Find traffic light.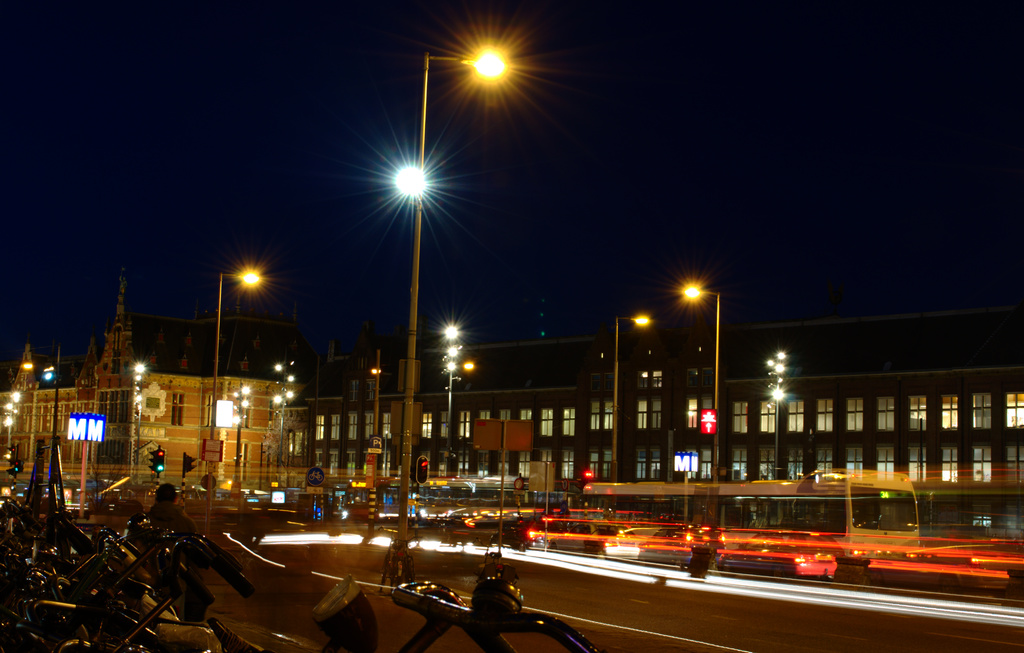
box=[415, 454, 428, 487].
